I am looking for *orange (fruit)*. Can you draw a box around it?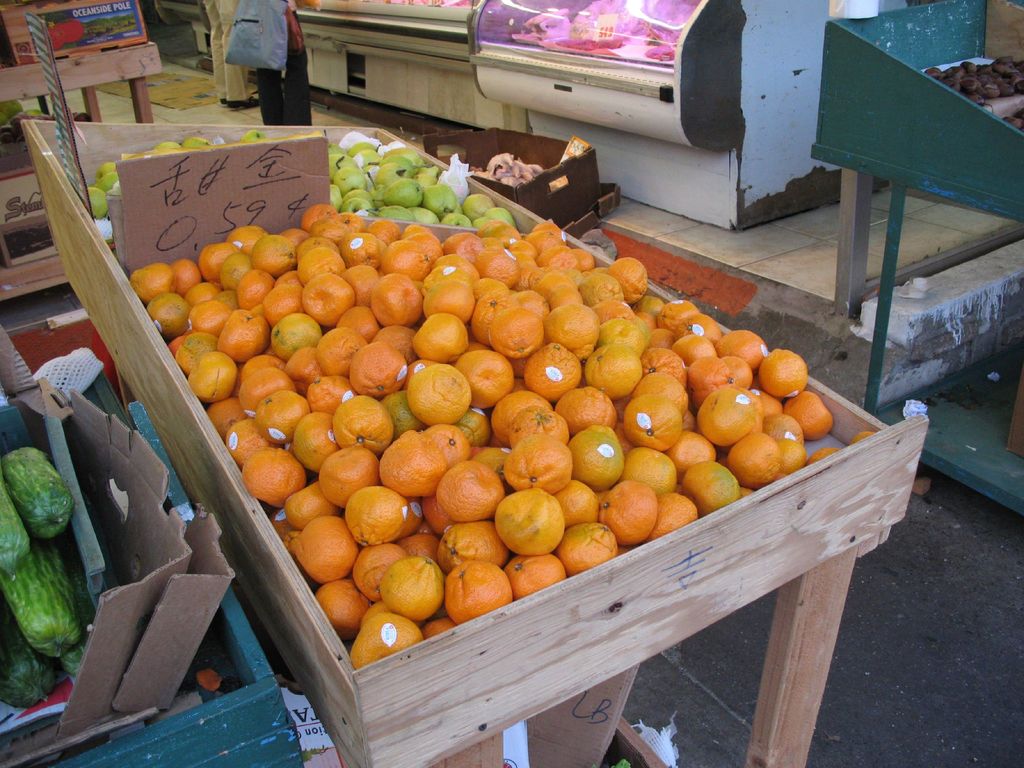
Sure, the bounding box is Rect(367, 216, 388, 244).
